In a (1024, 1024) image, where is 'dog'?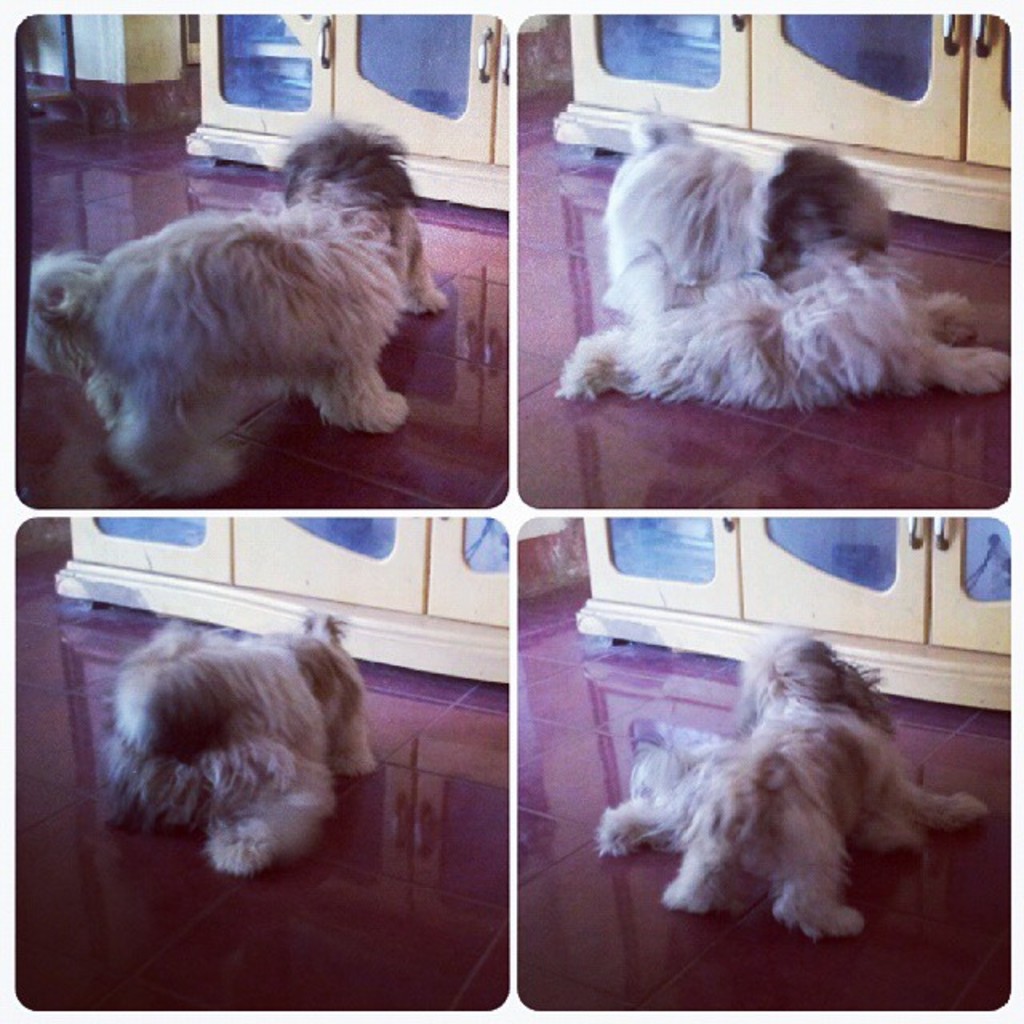
560,102,1011,408.
